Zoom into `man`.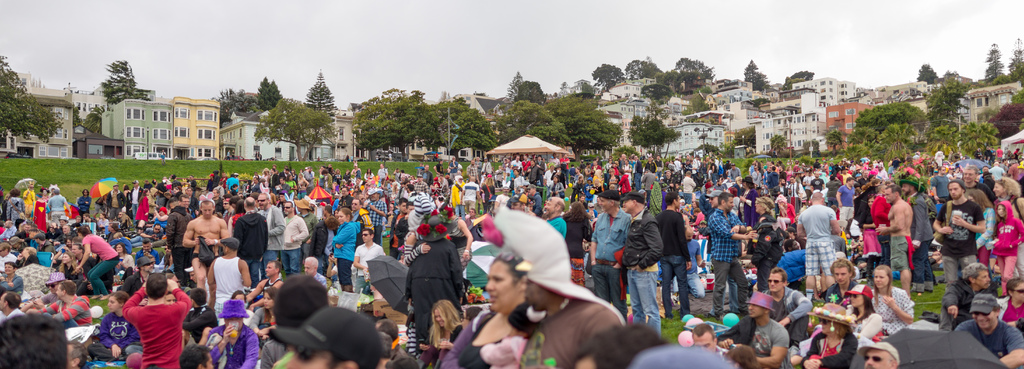
Zoom target: select_region(542, 195, 564, 240).
